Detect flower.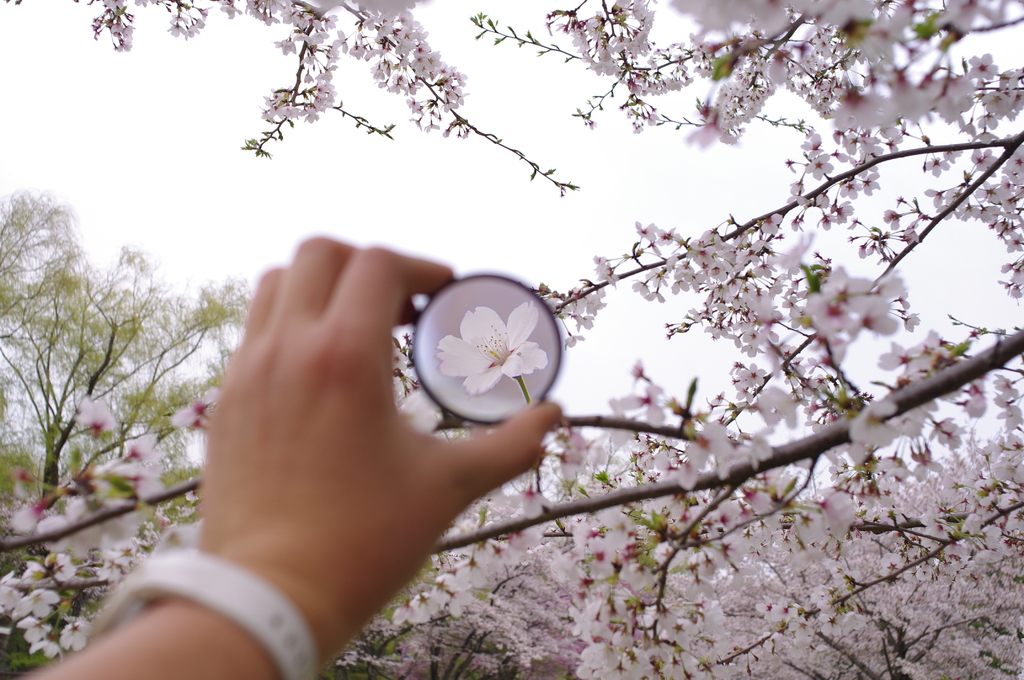
Detected at bbox(429, 303, 551, 401).
